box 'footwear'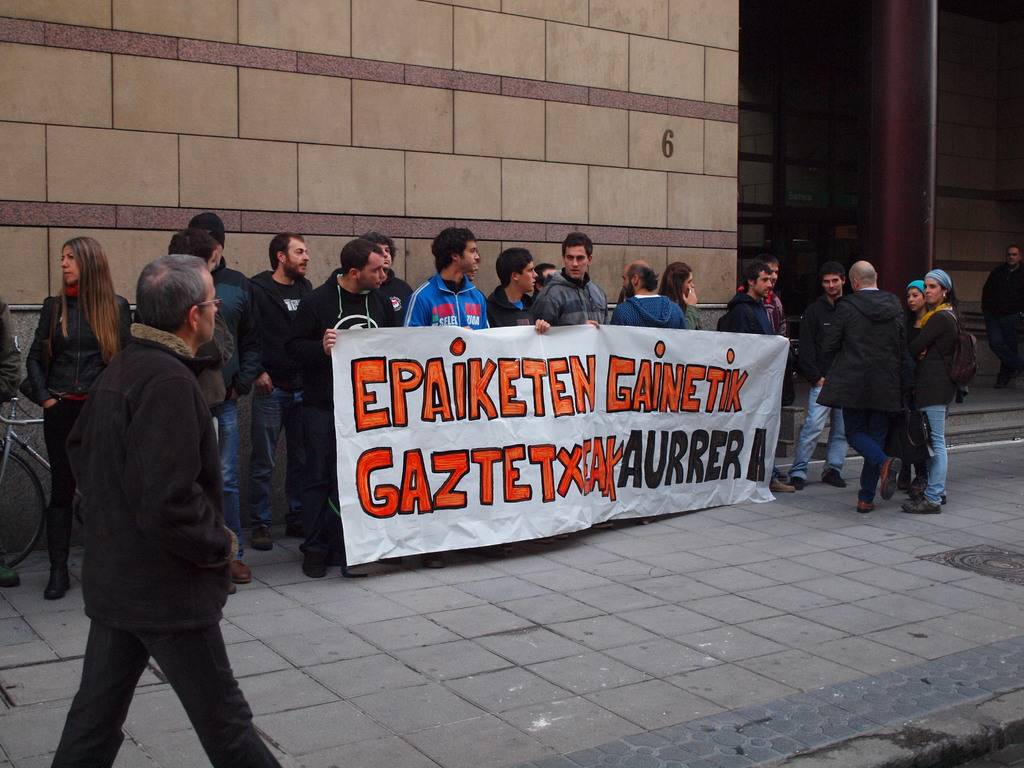
locate(791, 478, 804, 488)
